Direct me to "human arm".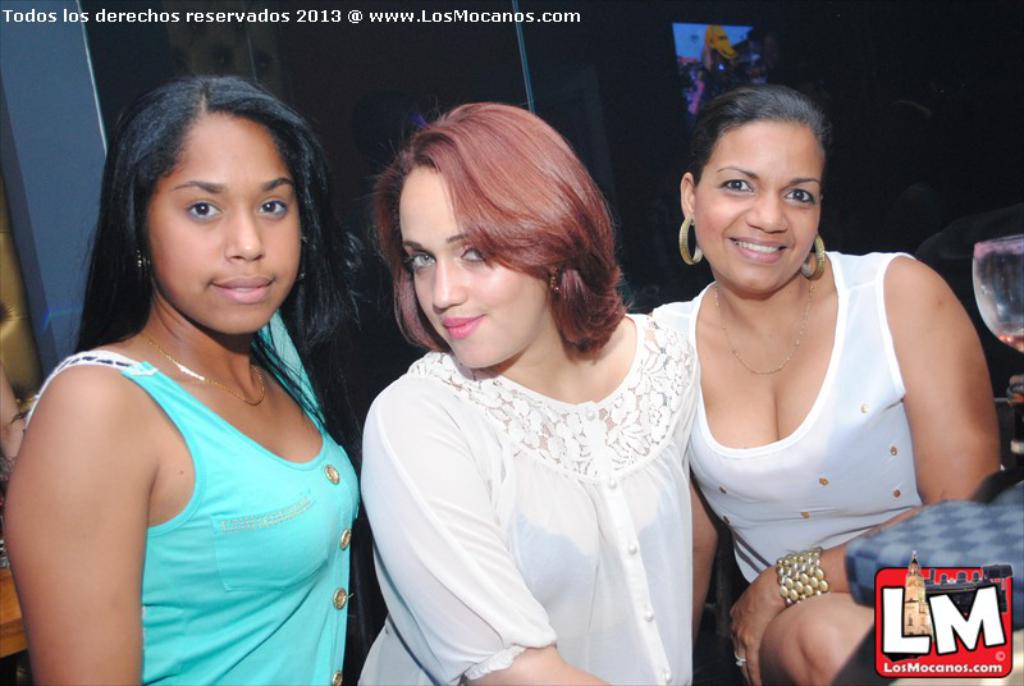
Direction: bbox=[3, 372, 155, 685].
